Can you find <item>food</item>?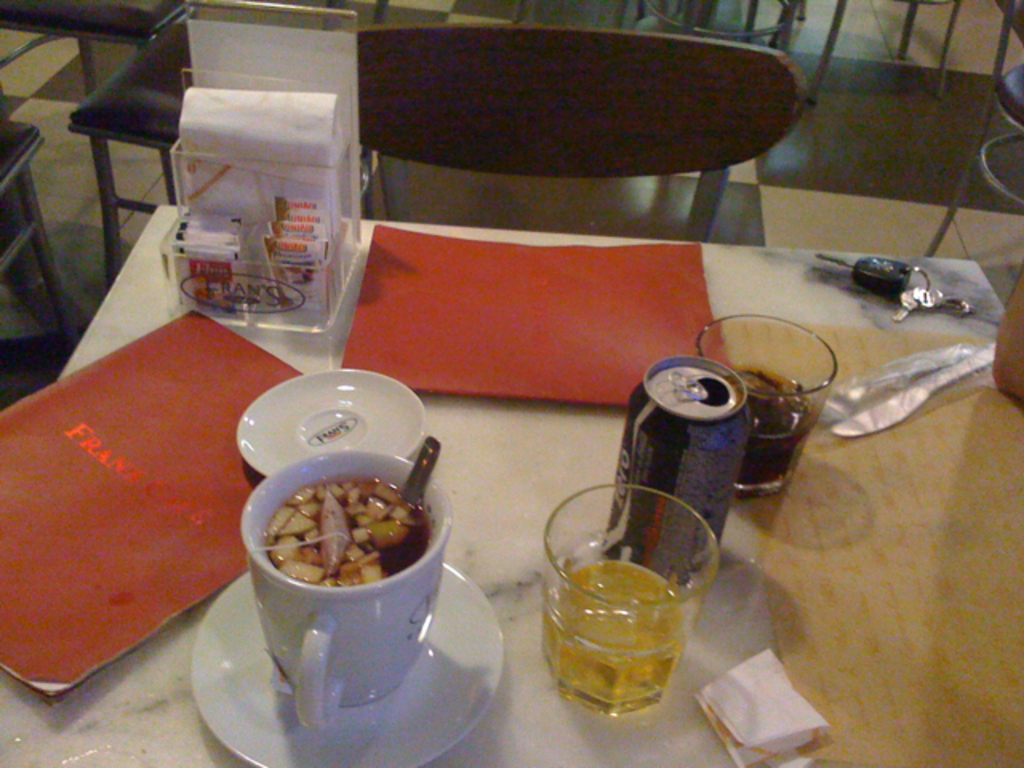
Yes, bounding box: crop(224, 464, 461, 632).
